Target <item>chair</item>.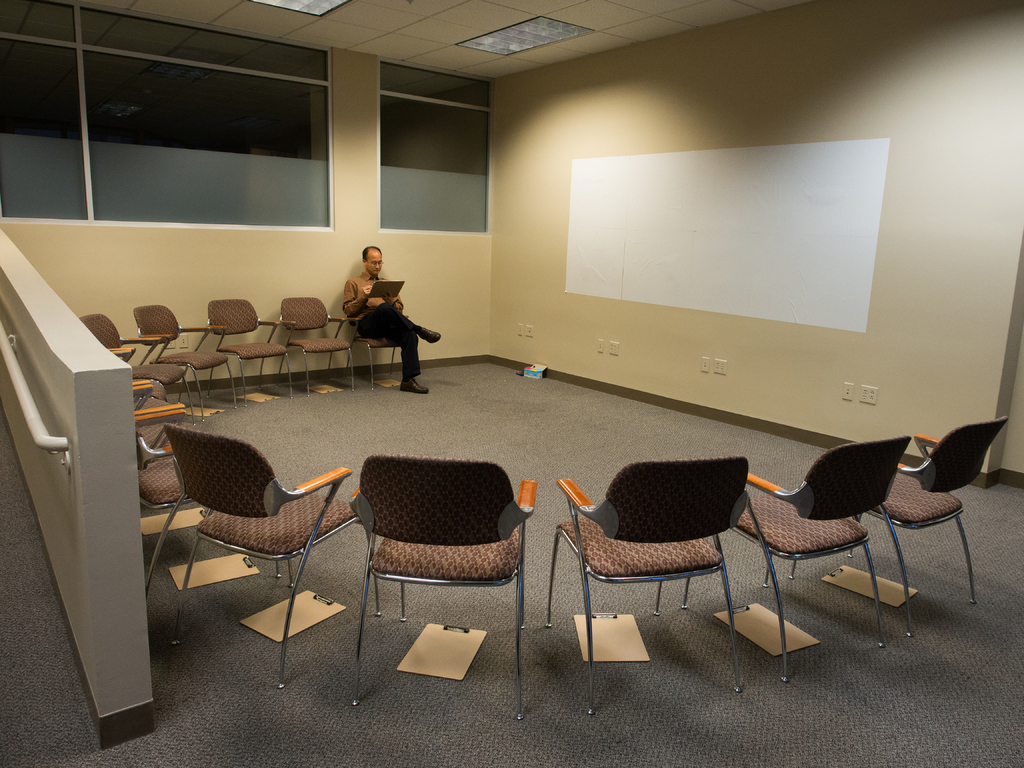
Target region: 684:431:907:685.
